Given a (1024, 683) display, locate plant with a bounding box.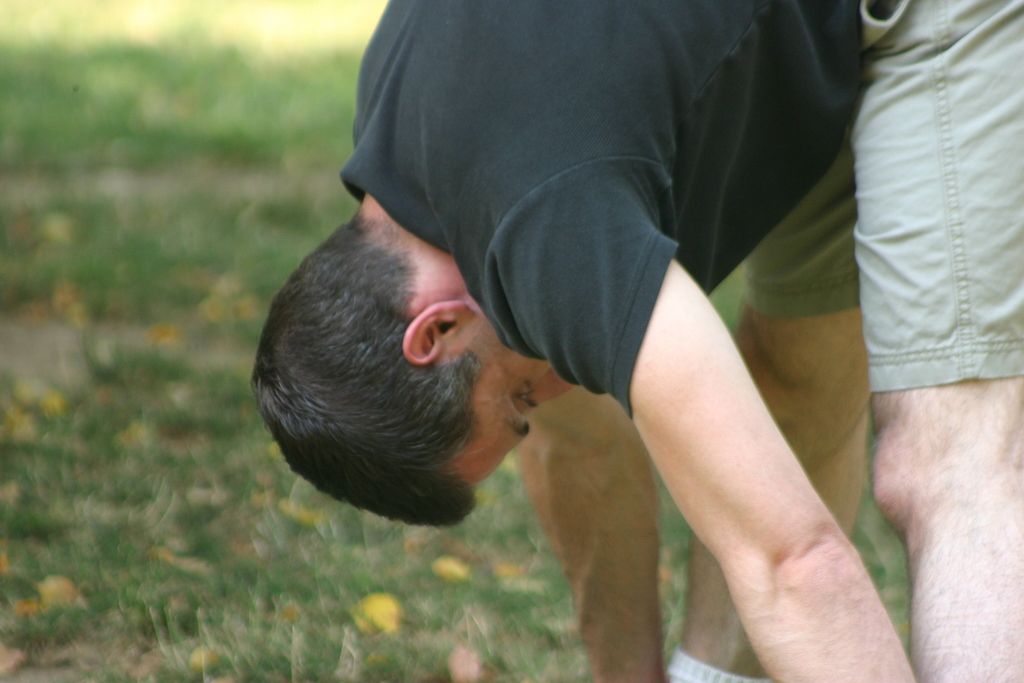
Located: left=845, top=422, right=913, bottom=659.
